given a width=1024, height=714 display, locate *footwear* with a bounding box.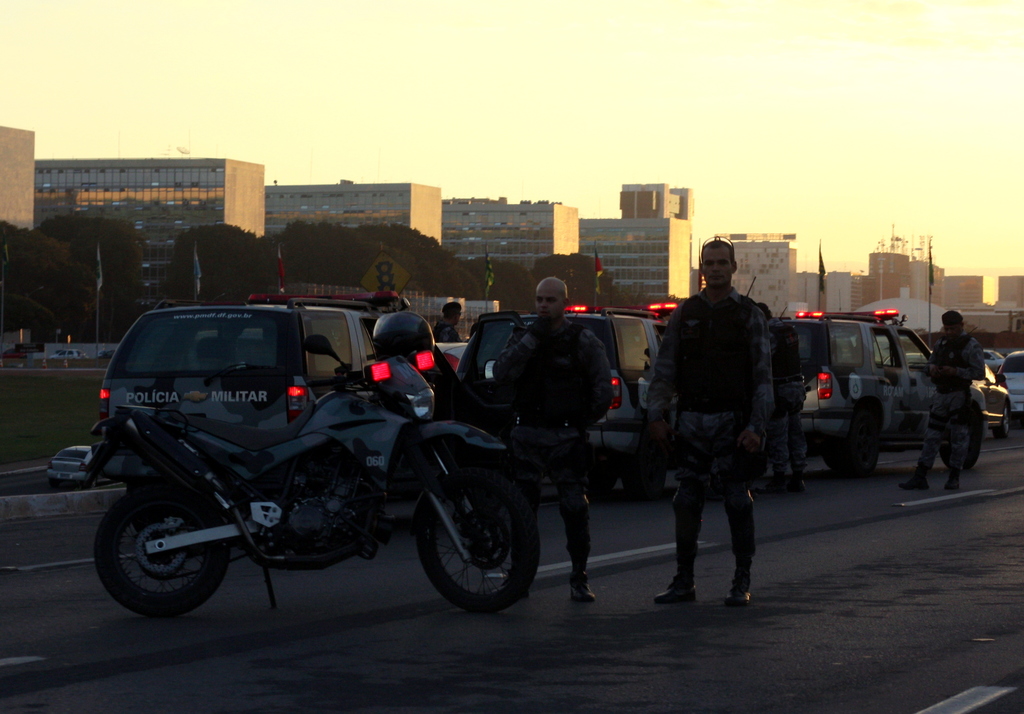
Located: select_region(722, 555, 758, 612).
